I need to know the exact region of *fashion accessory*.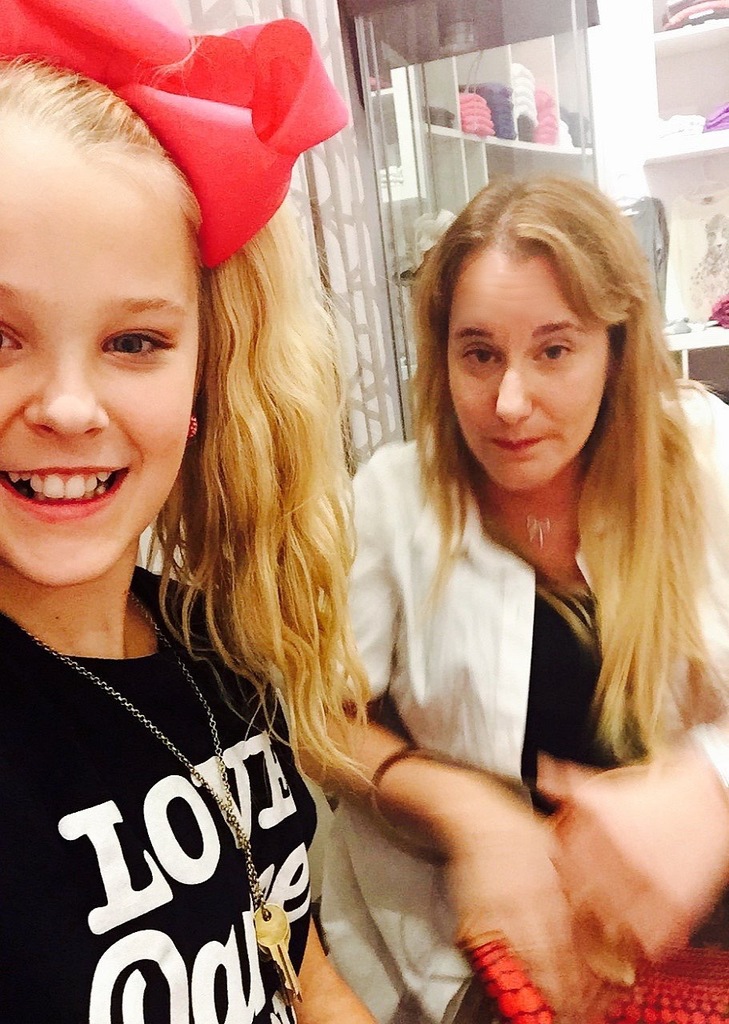
Region: bbox(19, 593, 303, 999).
